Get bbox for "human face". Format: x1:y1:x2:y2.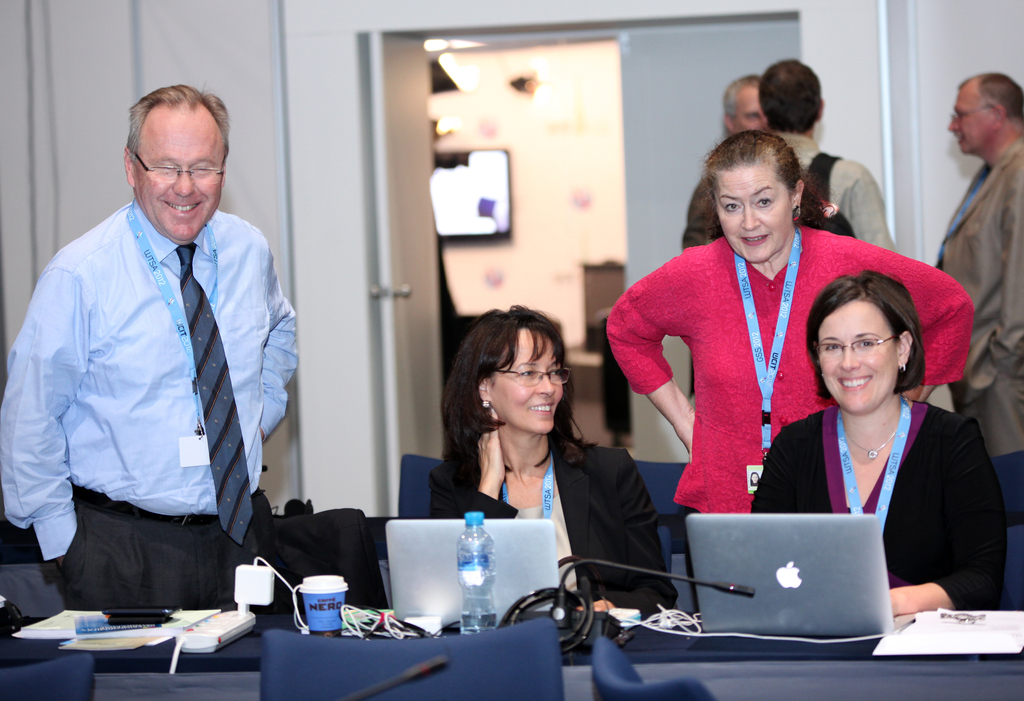
816:304:895:408.
